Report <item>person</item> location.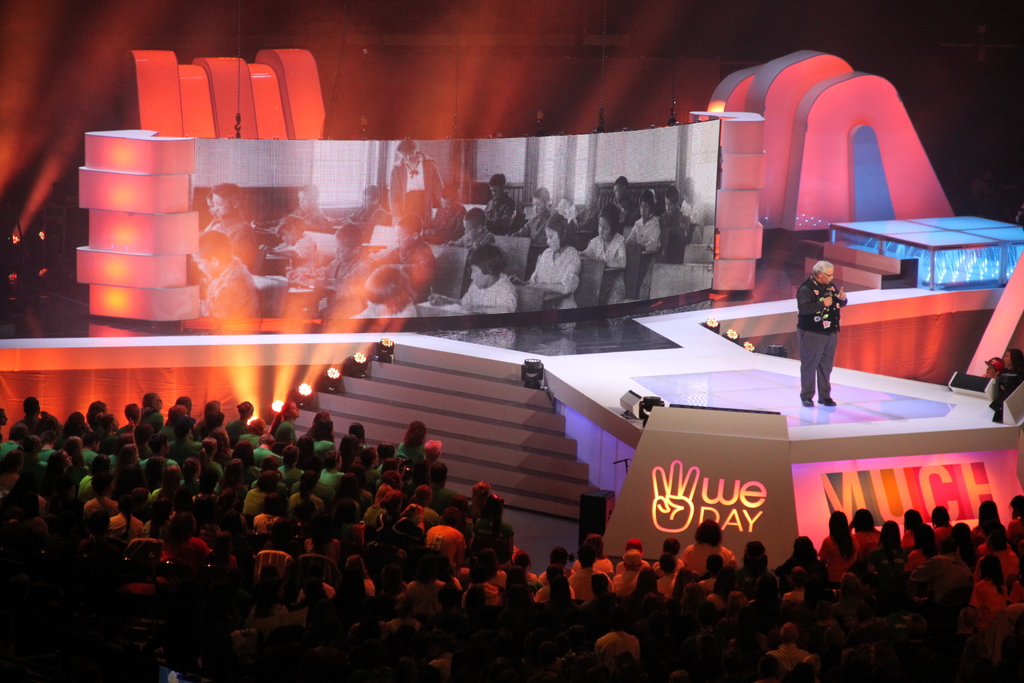
Report: region(296, 469, 327, 493).
